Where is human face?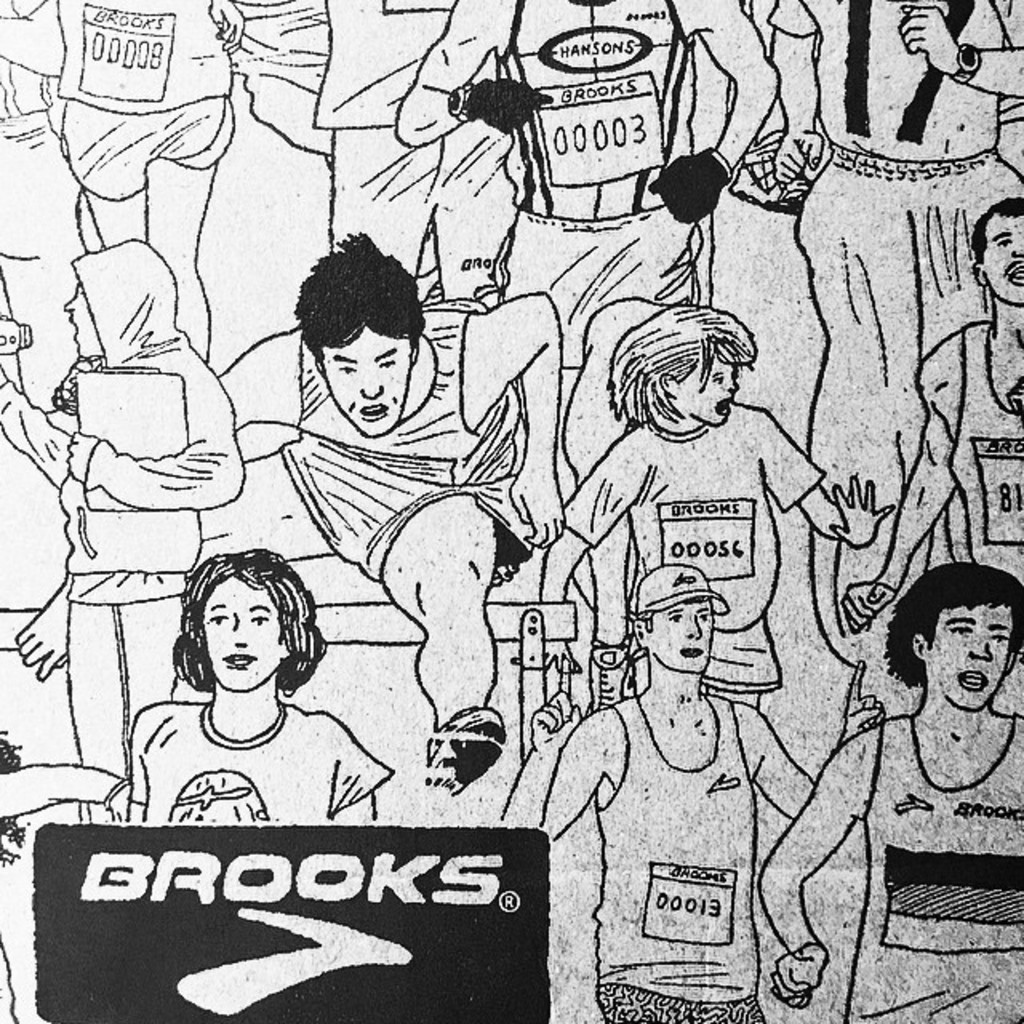
detection(320, 322, 411, 438).
